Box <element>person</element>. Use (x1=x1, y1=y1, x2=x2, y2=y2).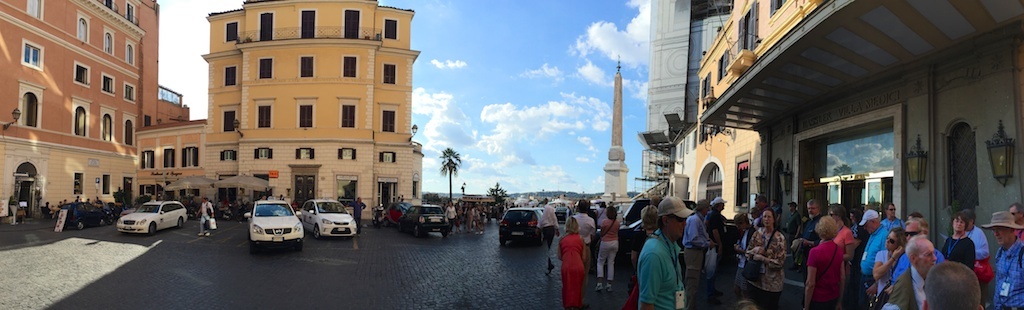
(x1=921, y1=261, x2=985, y2=309).
